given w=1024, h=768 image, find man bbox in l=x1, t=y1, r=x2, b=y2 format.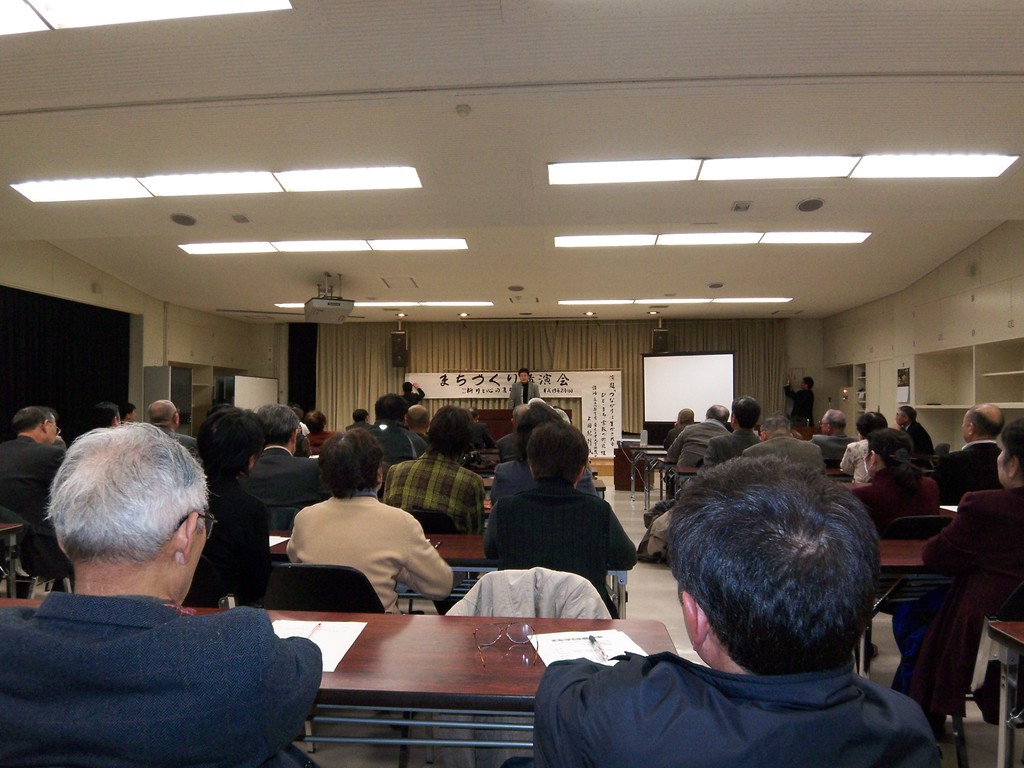
l=892, t=406, r=940, b=461.
